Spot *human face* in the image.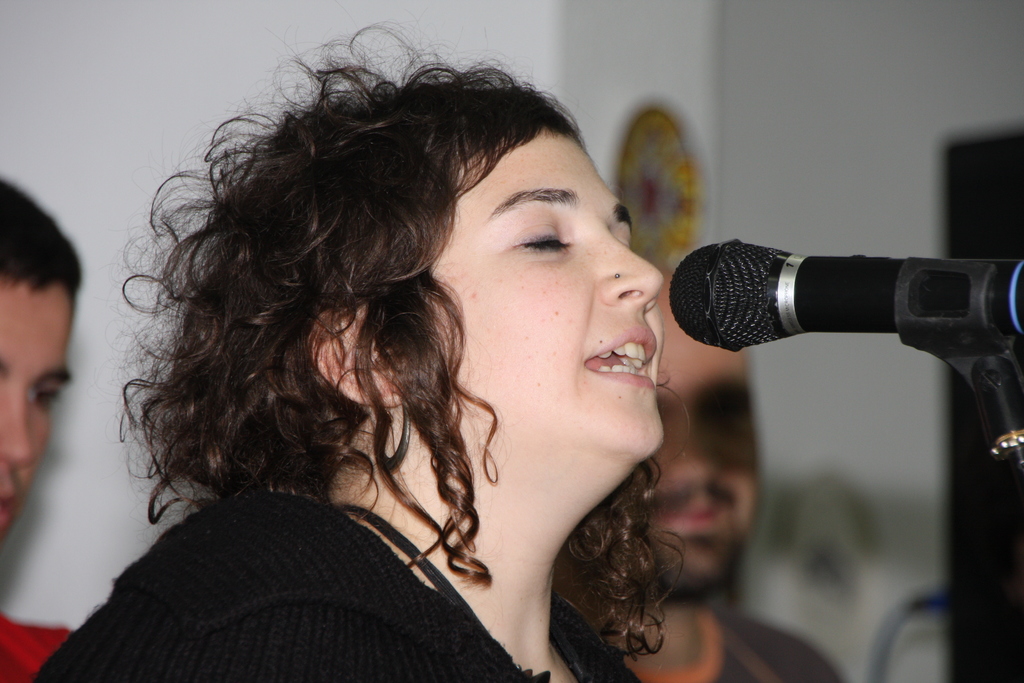
*human face* found at 643/309/764/589.
